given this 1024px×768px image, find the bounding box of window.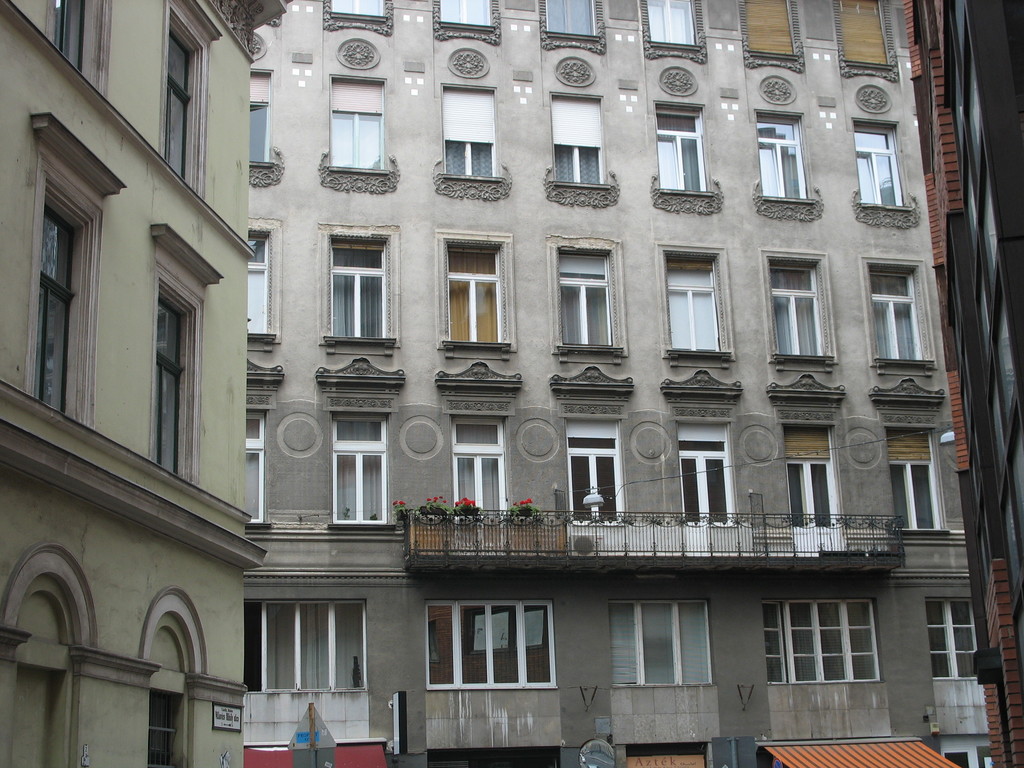
[552, 92, 610, 189].
